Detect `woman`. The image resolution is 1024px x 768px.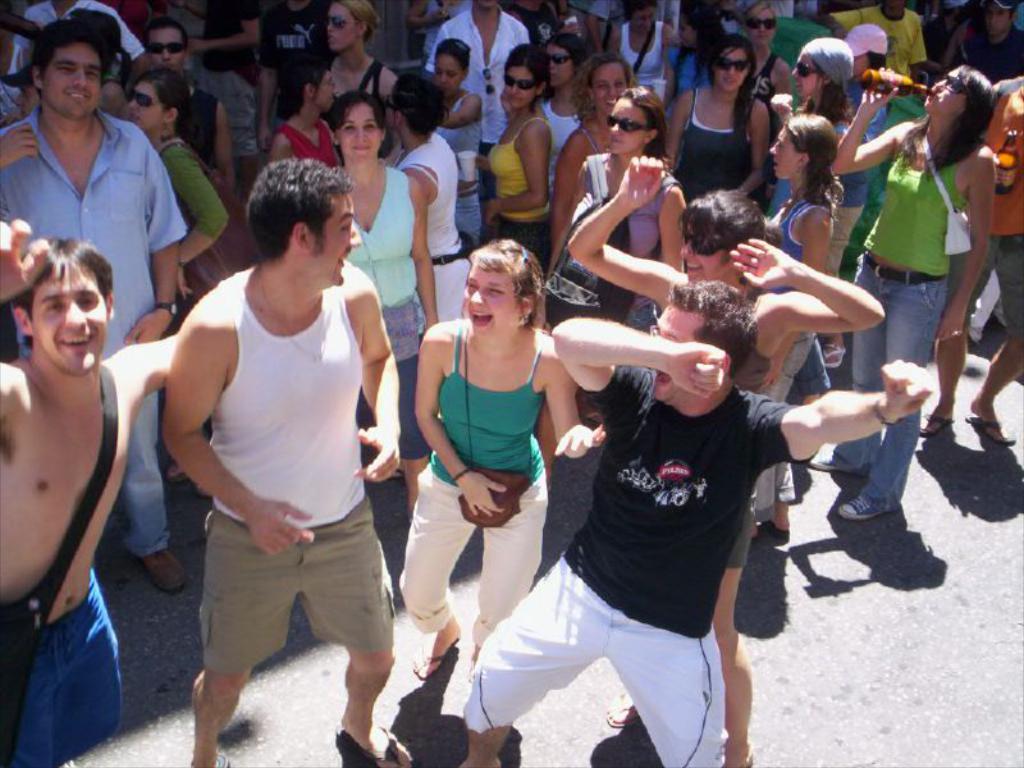
572:84:681:407.
